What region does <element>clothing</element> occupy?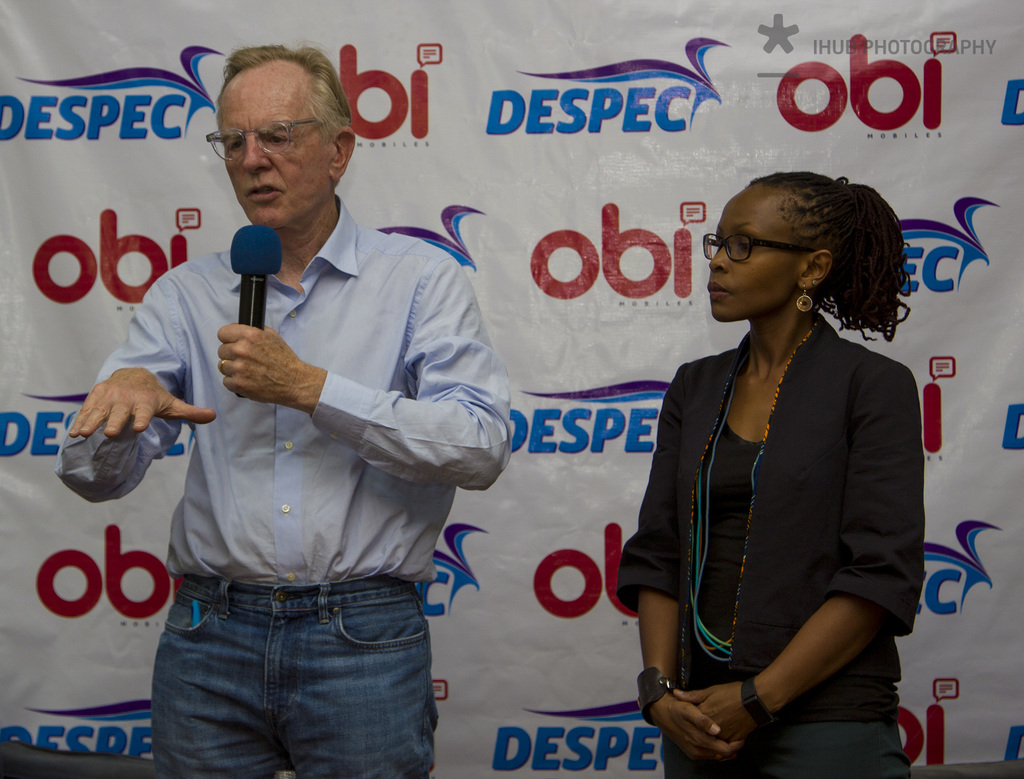
(x1=52, y1=192, x2=511, y2=588).
